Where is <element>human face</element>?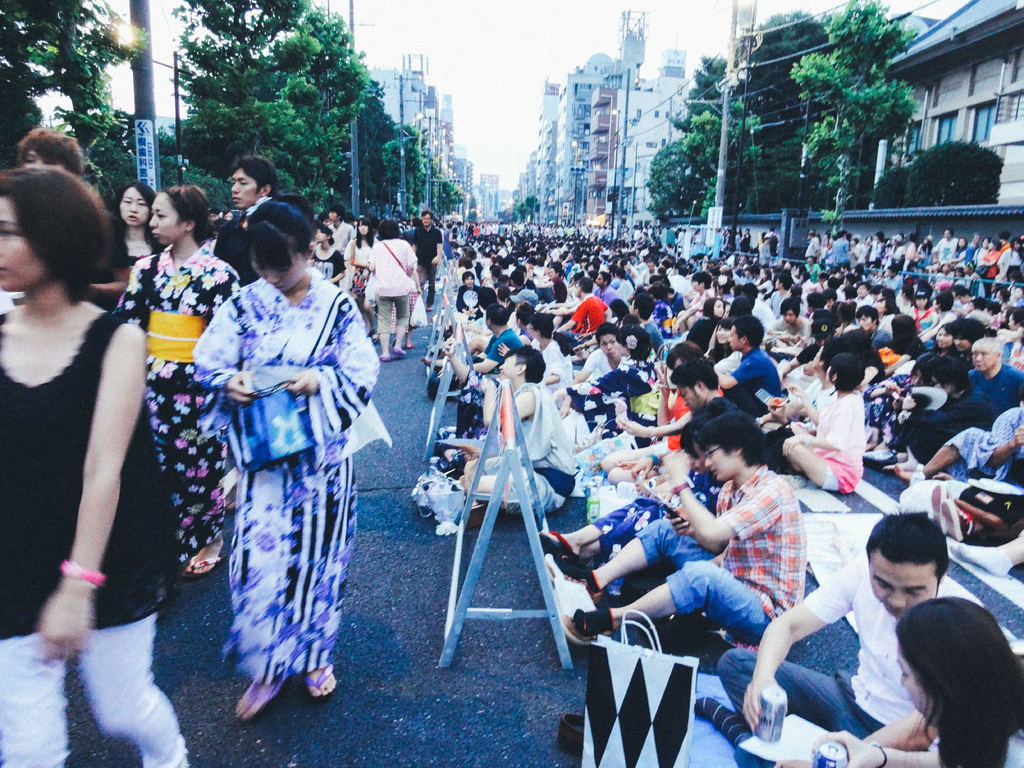
[left=255, top=247, right=306, bottom=293].
